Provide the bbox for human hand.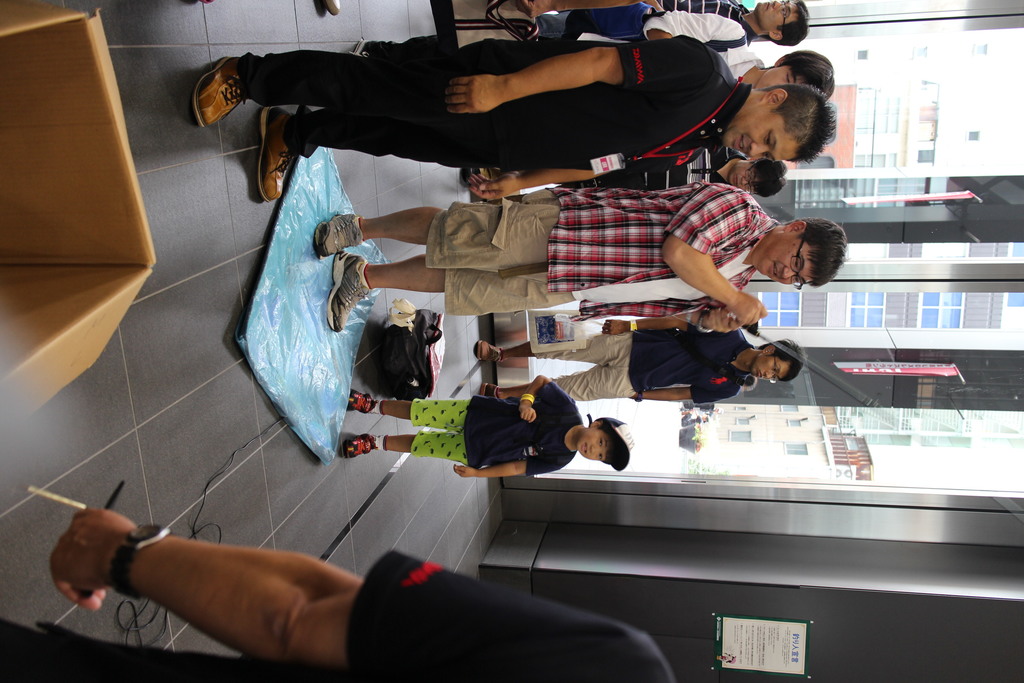
(left=518, top=403, right=538, bottom=425).
